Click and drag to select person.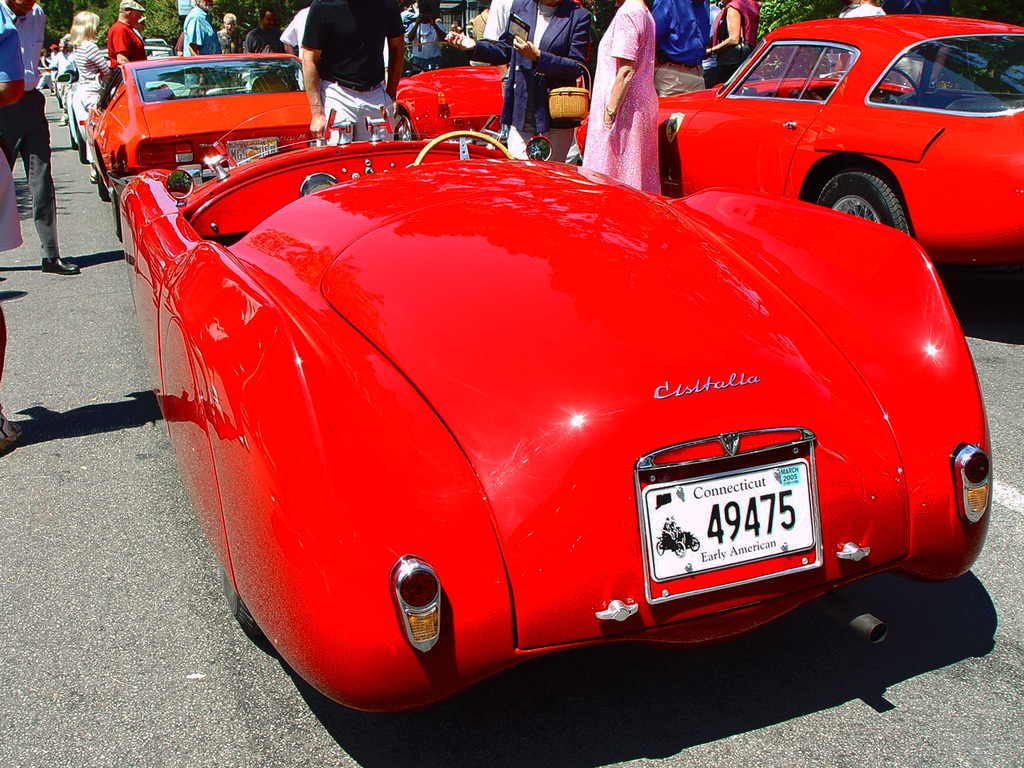
Selection: (57,15,114,194).
